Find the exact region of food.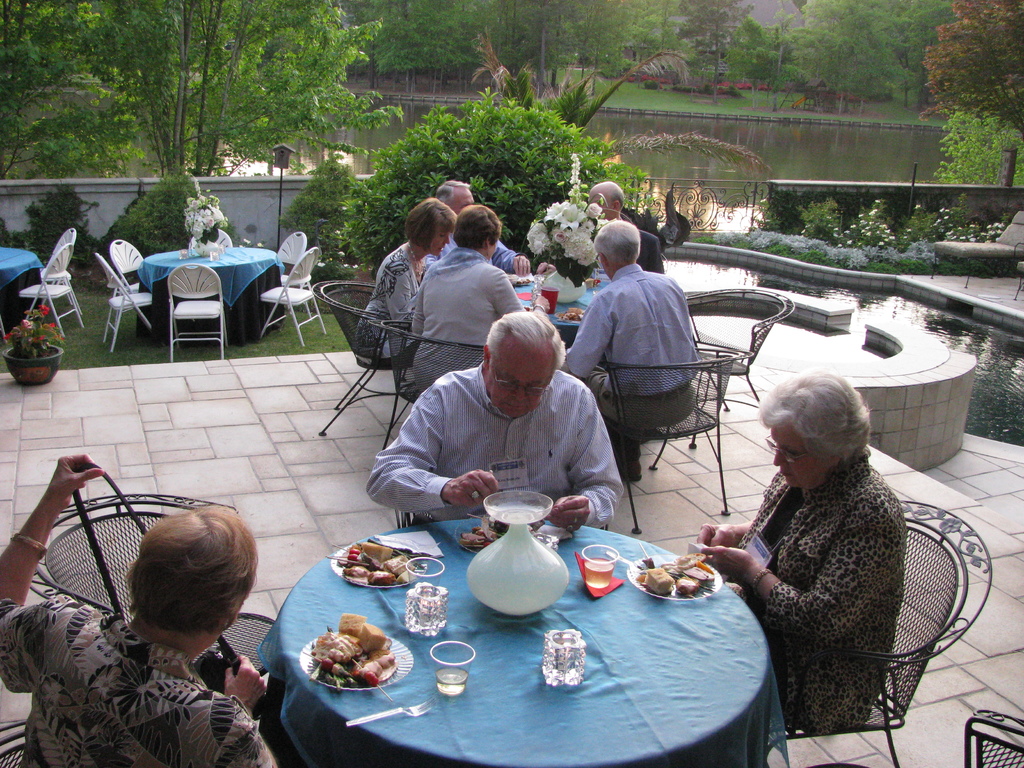
Exact region: (636,553,716,598).
